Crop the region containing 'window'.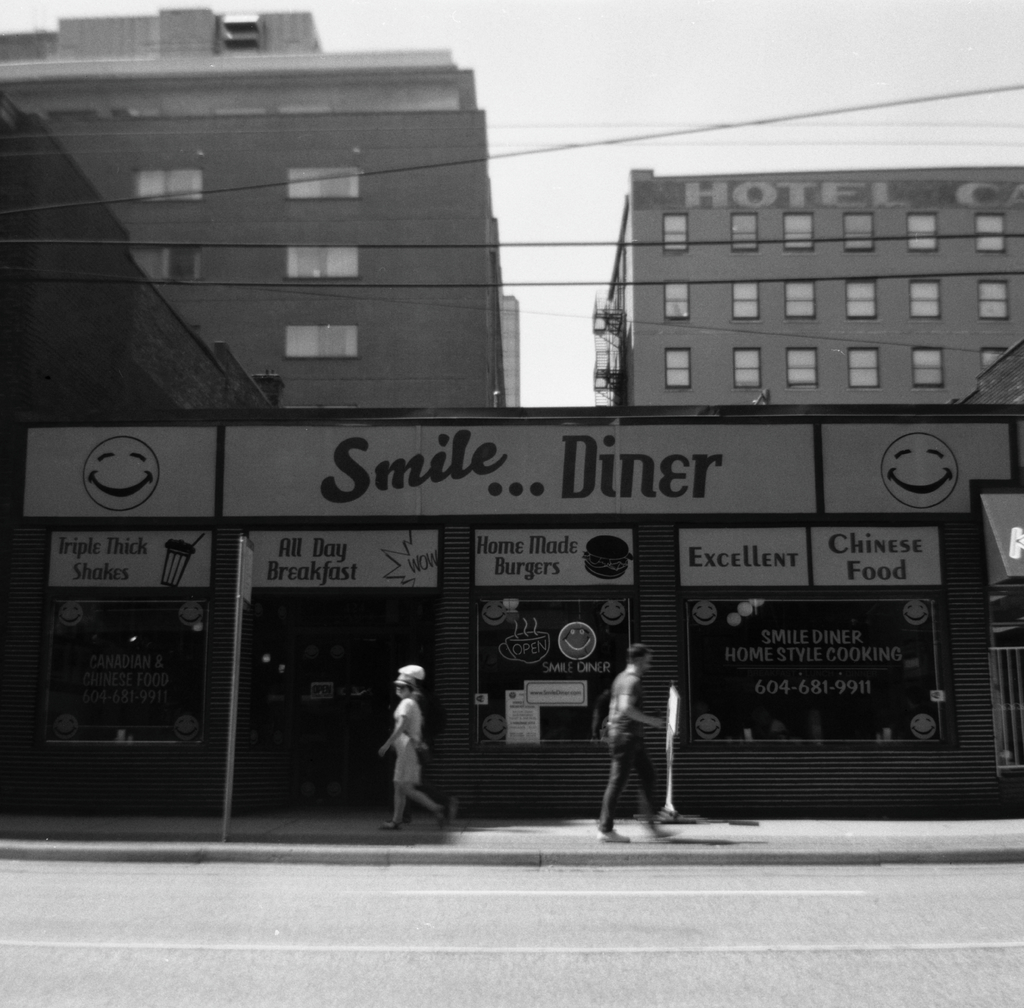
Crop region: rect(911, 348, 944, 386).
